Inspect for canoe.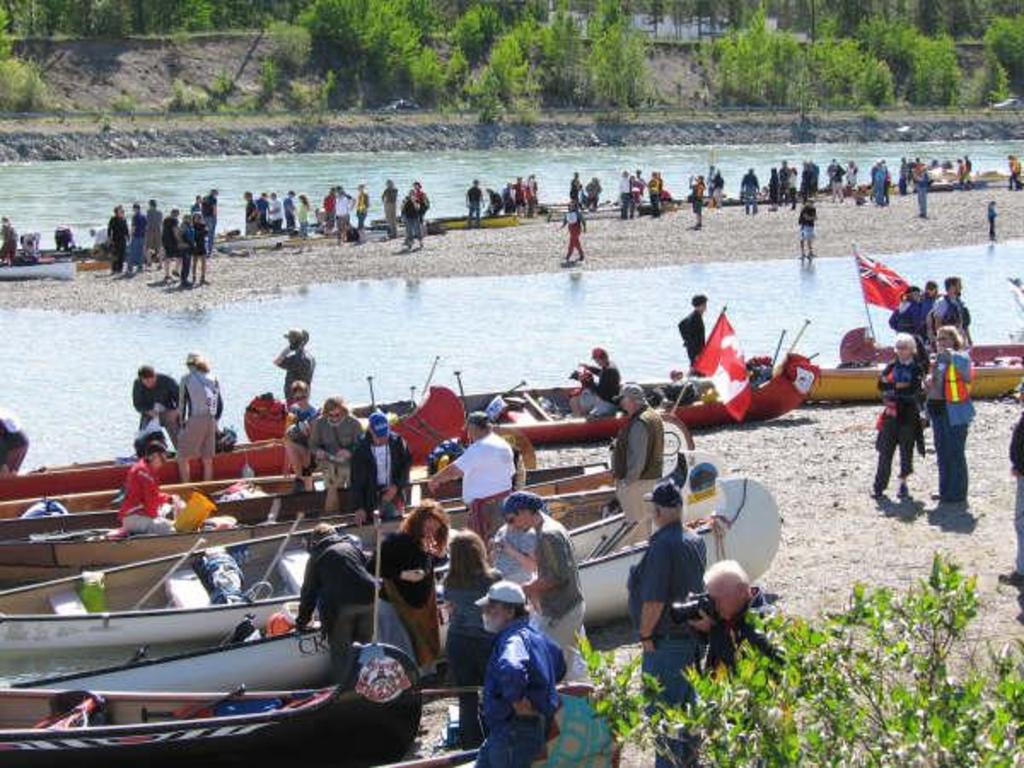
Inspection: (x1=48, y1=246, x2=116, y2=280).
